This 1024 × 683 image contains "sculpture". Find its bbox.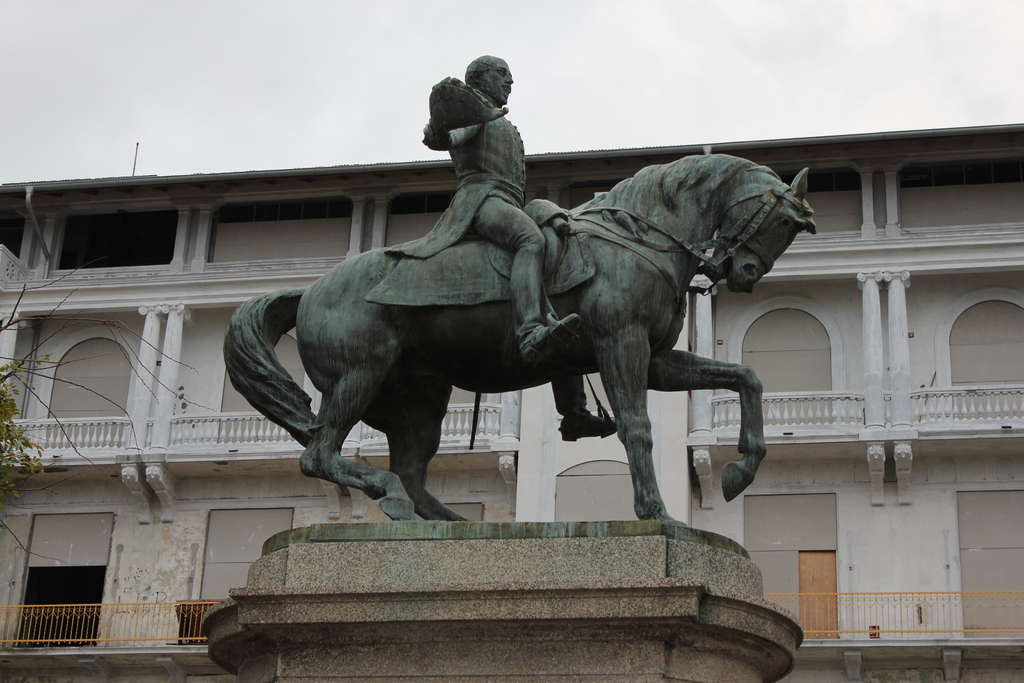
[220, 38, 823, 523].
